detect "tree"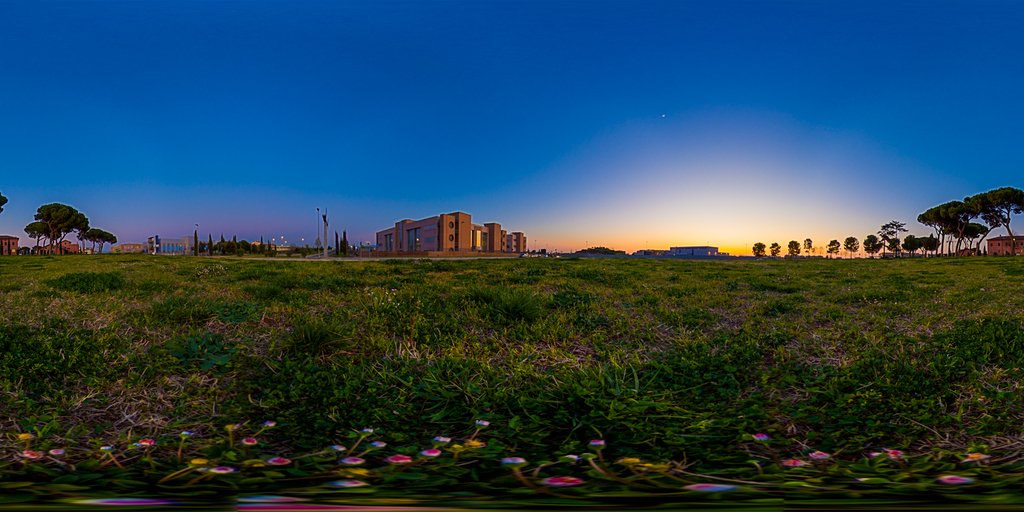
(x1=266, y1=238, x2=278, y2=257)
